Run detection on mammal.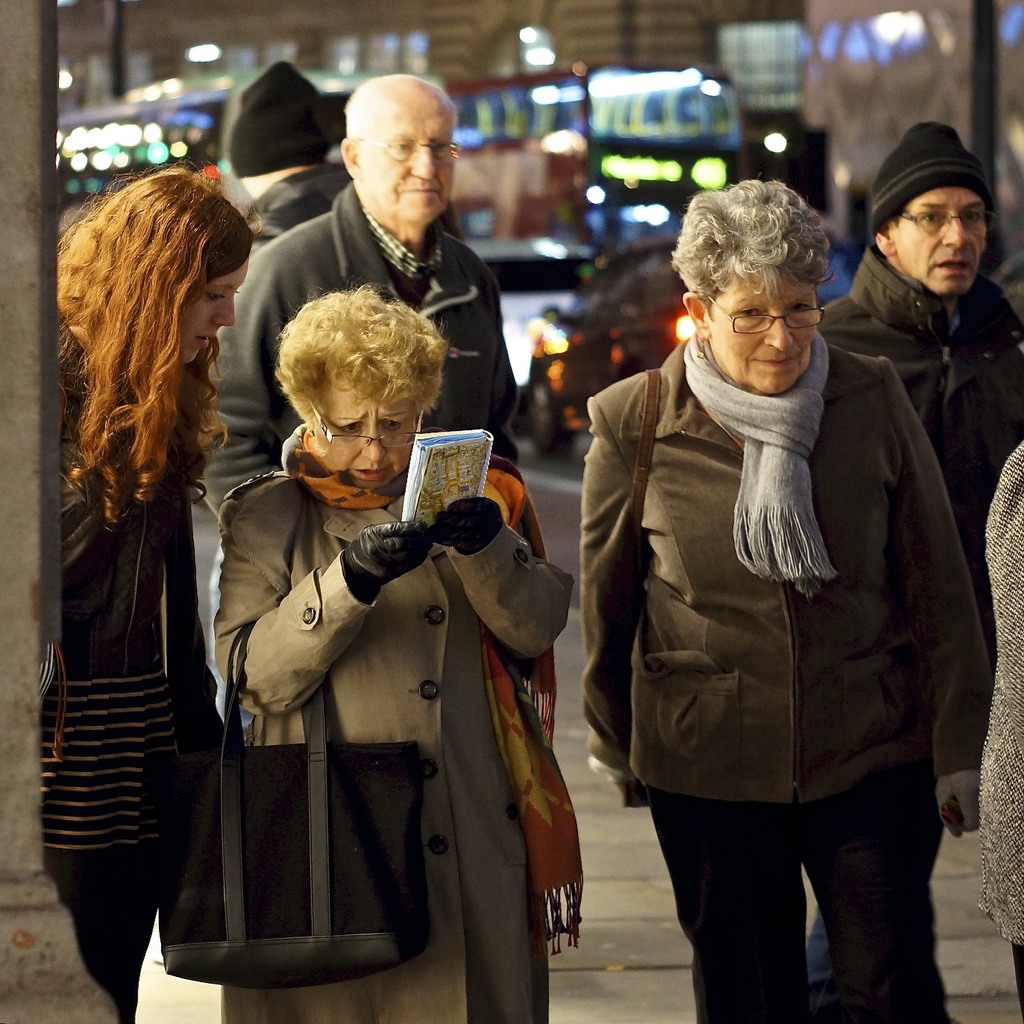
Result: box(579, 171, 991, 1023).
